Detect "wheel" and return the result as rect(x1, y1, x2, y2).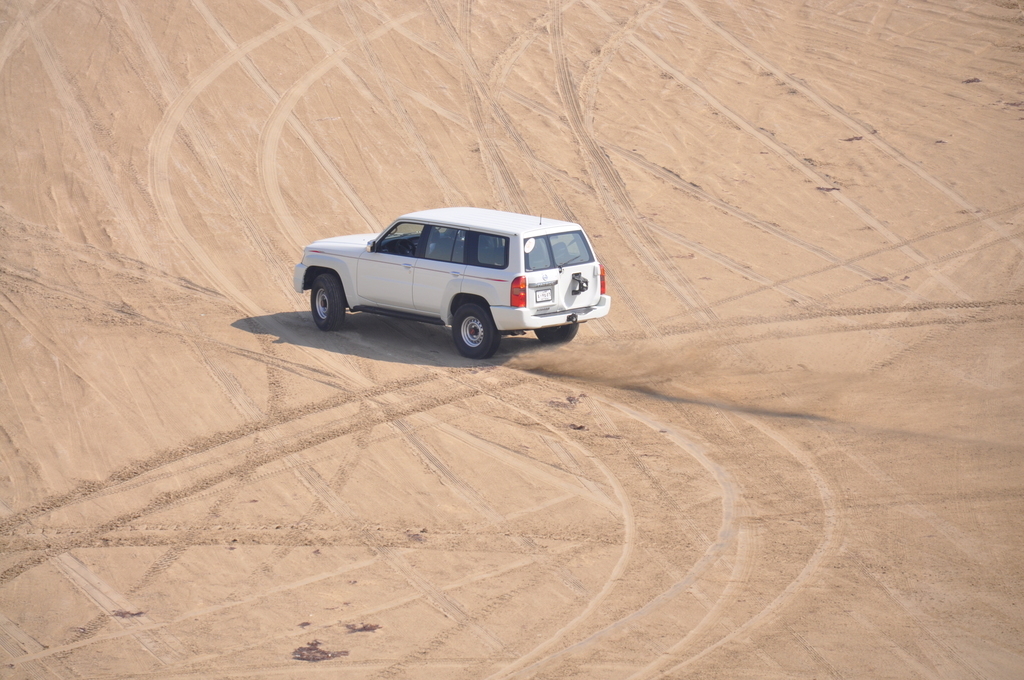
rect(307, 275, 344, 331).
